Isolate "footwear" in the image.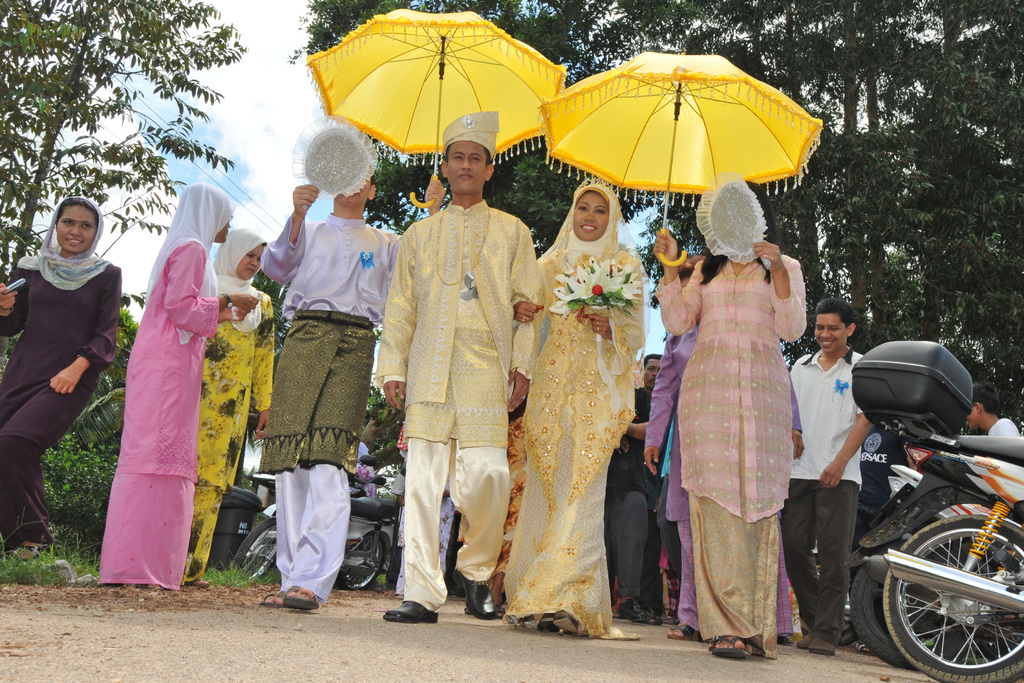
Isolated region: (796,634,812,652).
